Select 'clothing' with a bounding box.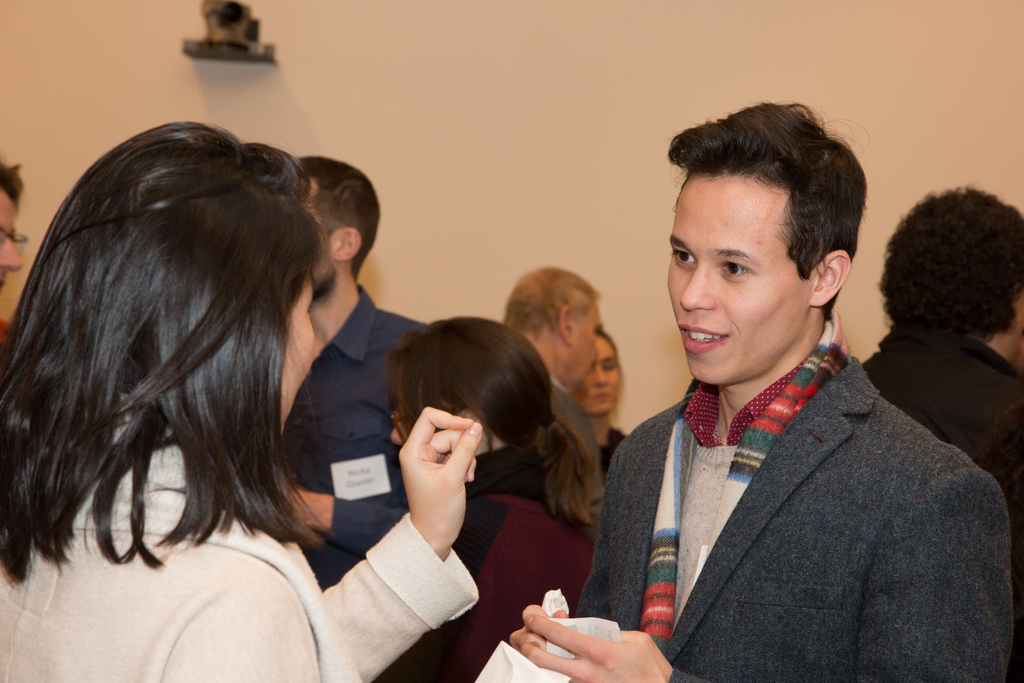
(581,313,999,676).
